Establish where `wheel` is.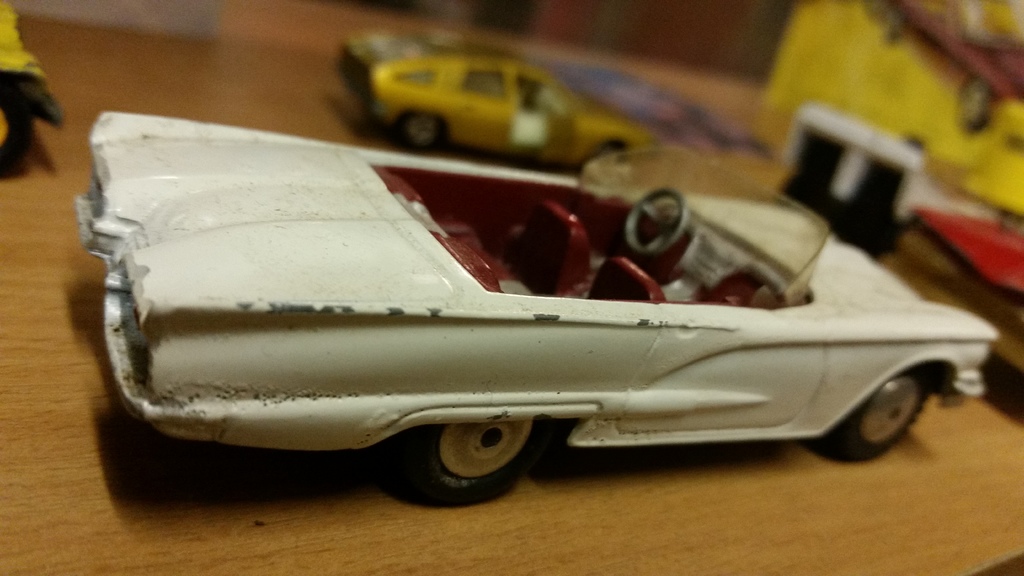
Established at BBox(820, 366, 934, 465).
